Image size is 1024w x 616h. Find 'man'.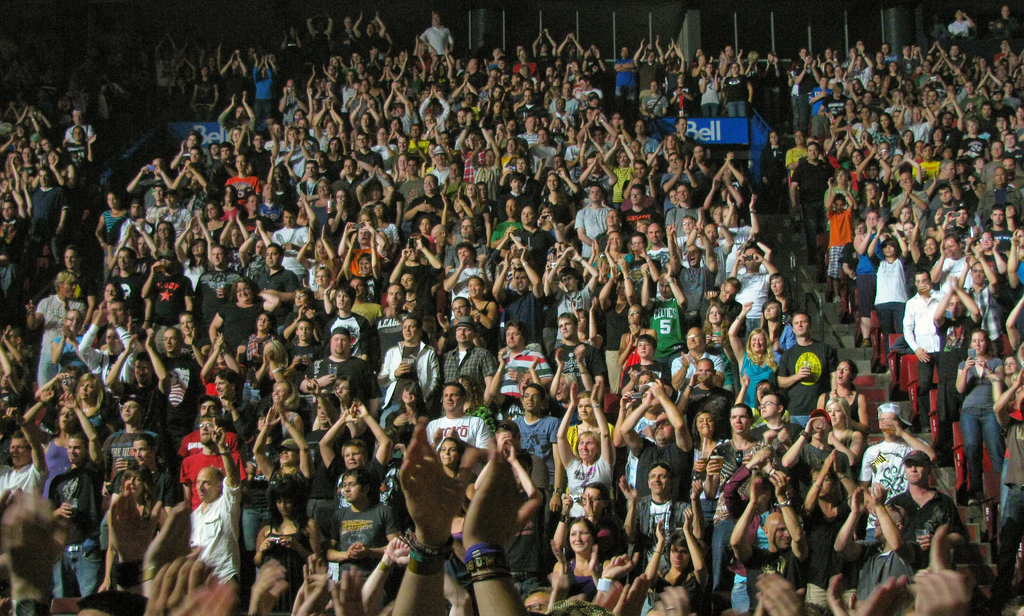
104:395:163:546.
